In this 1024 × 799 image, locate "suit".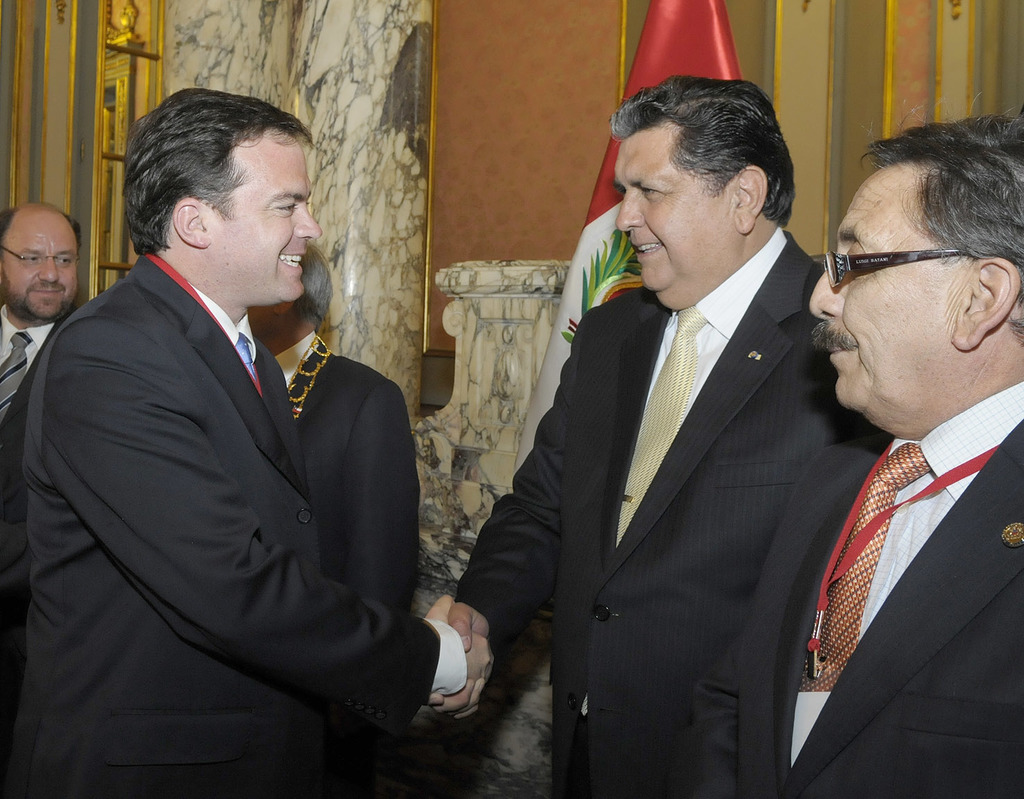
Bounding box: rect(0, 306, 63, 716).
